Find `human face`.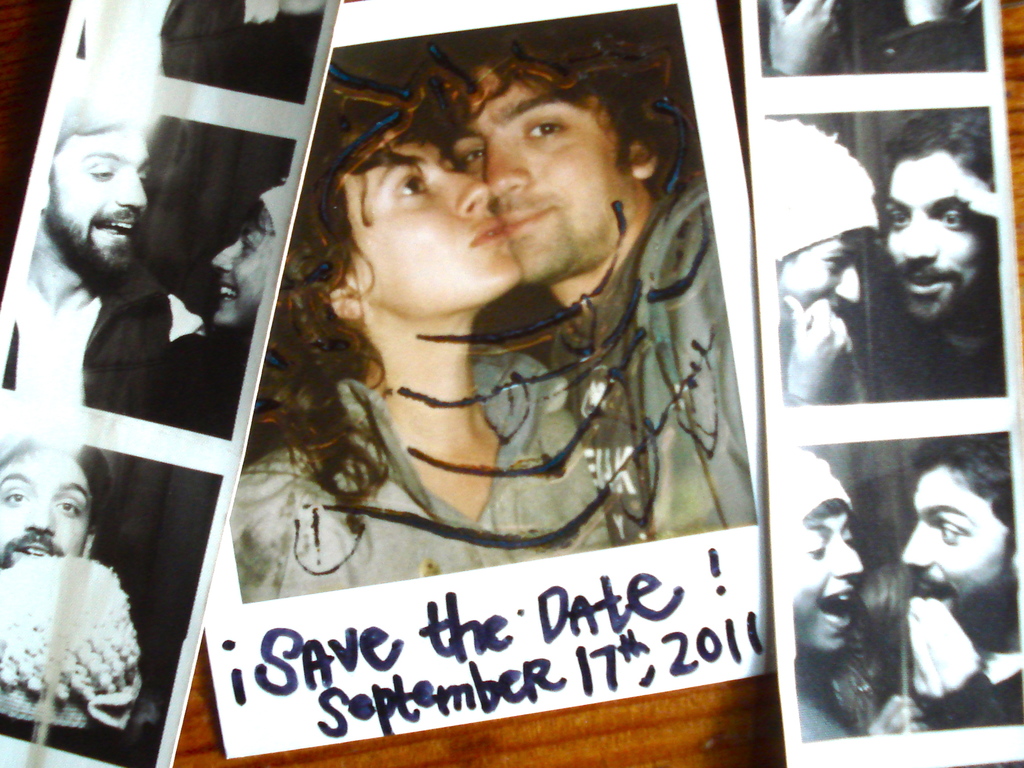
crop(443, 74, 624, 276).
